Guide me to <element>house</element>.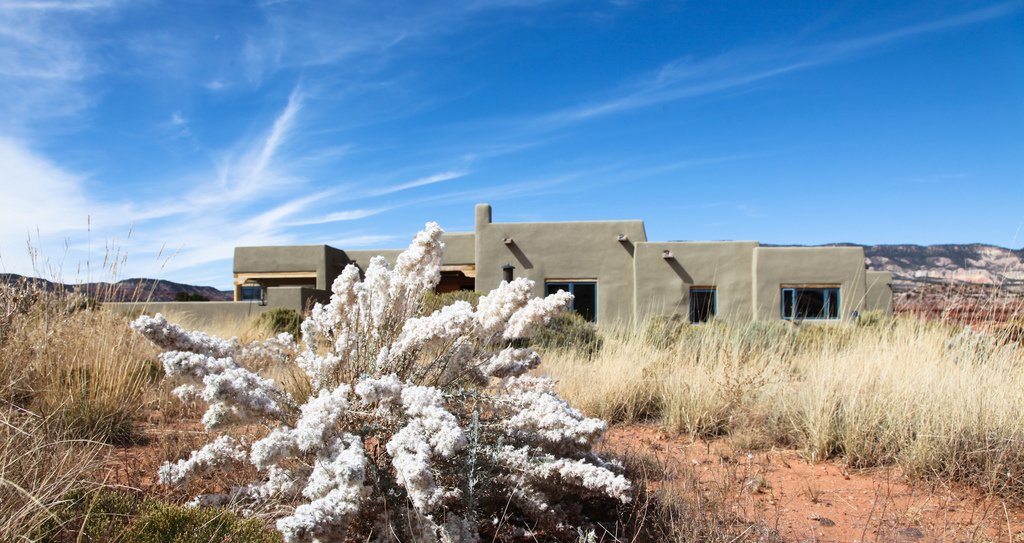
Guidance: [left=215, top=206, right=1023, bottom=333].
